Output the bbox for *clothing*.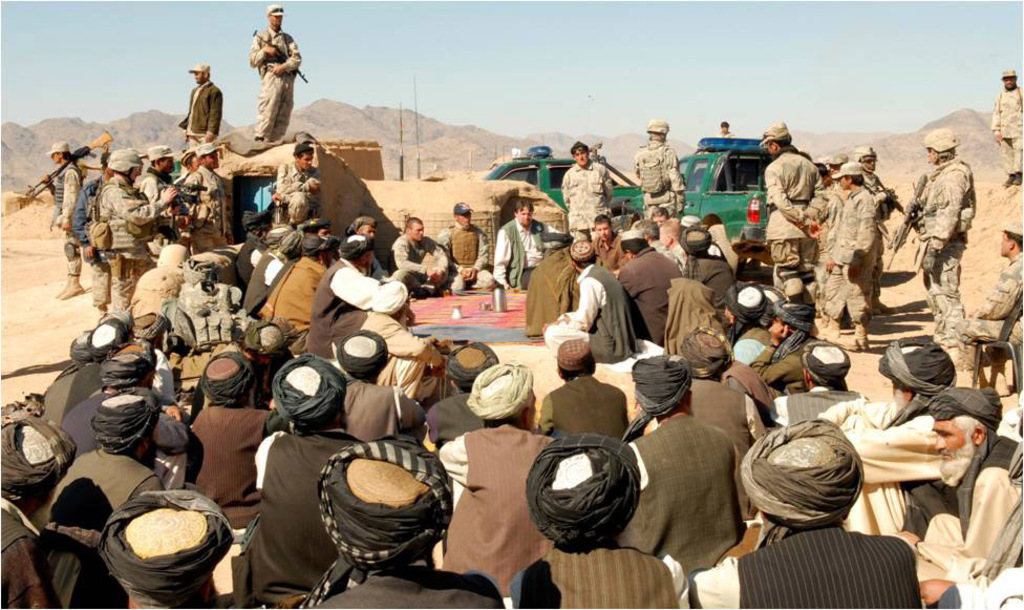
x1=174 y1=83 x2=222 y2=154.
